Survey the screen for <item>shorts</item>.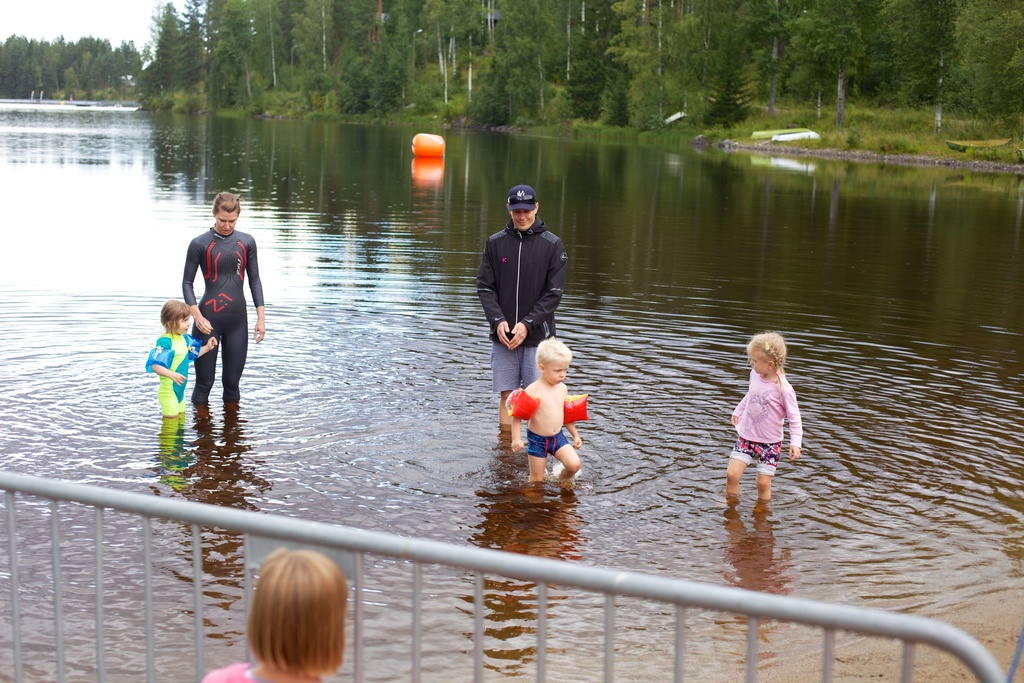
Survey found: (x1=489, y1=343, x2=535, y2=393).
